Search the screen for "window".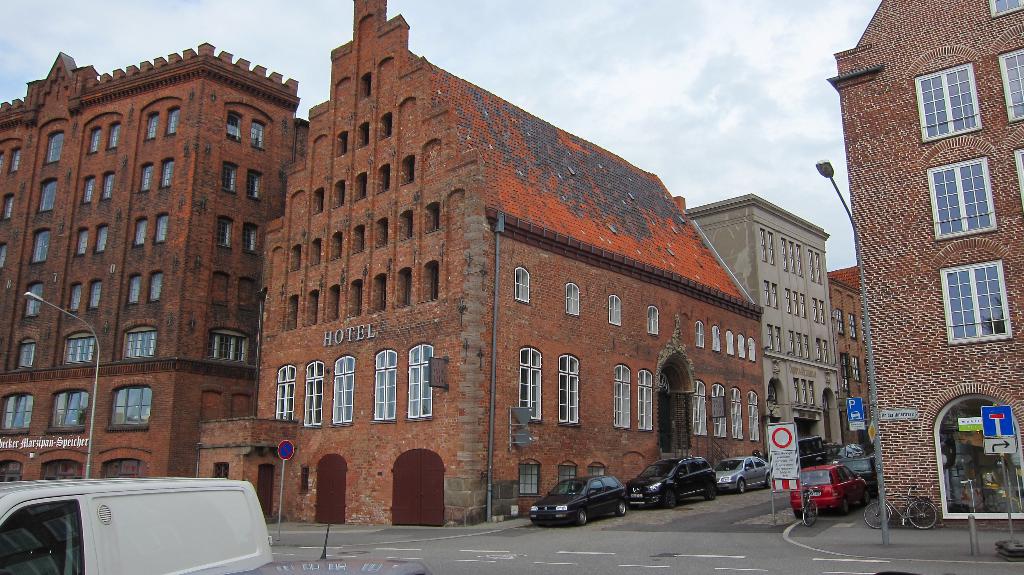
Found at rect(399, 149, 420, 190).
